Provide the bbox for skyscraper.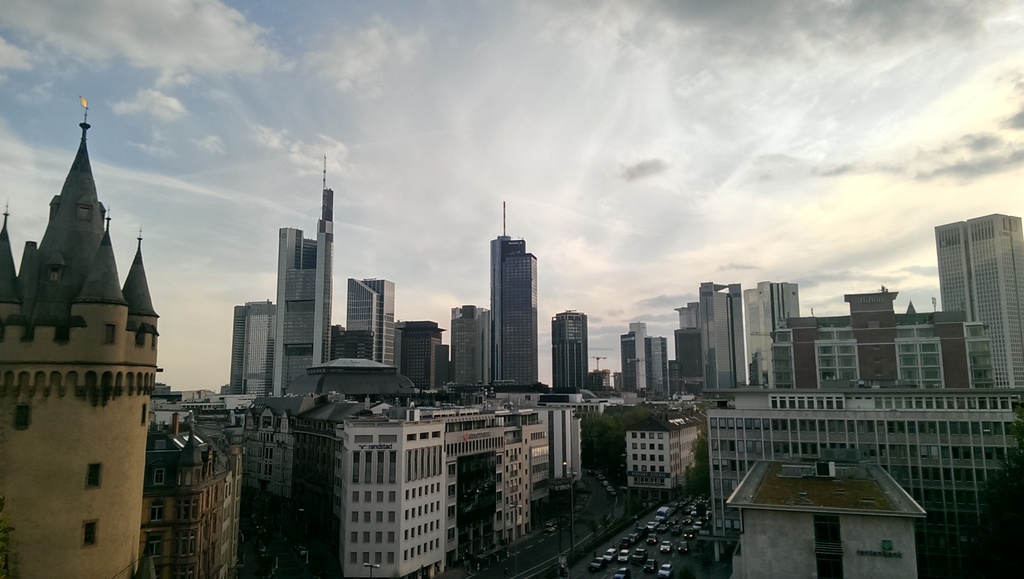
x1=442 y1=198 x2=557 y2=388.
